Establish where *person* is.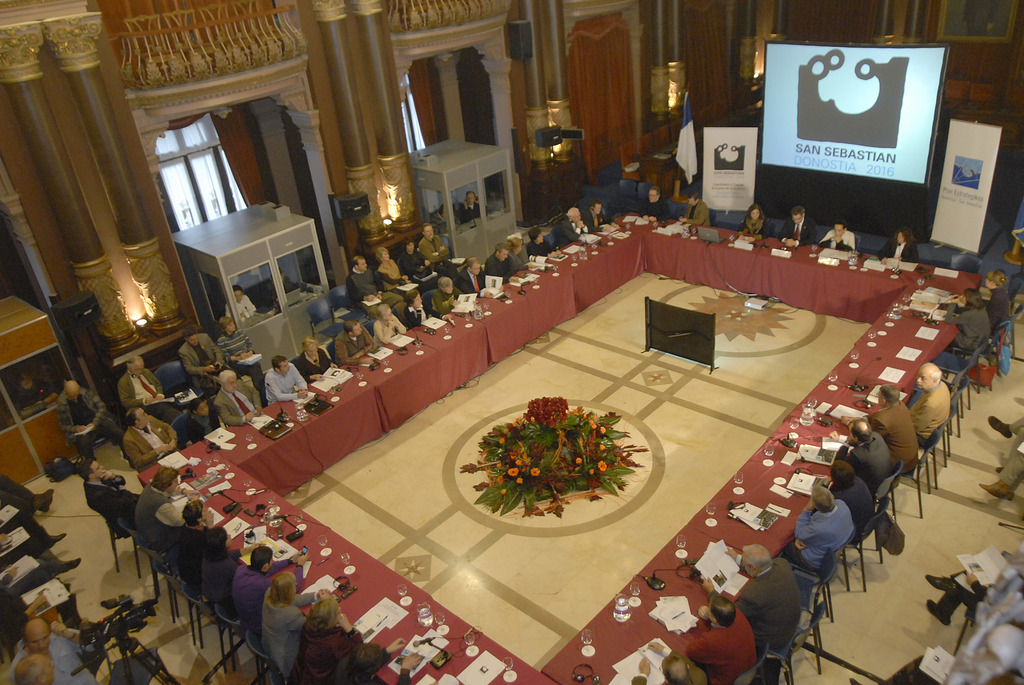
Established at [296,336,338,382].
